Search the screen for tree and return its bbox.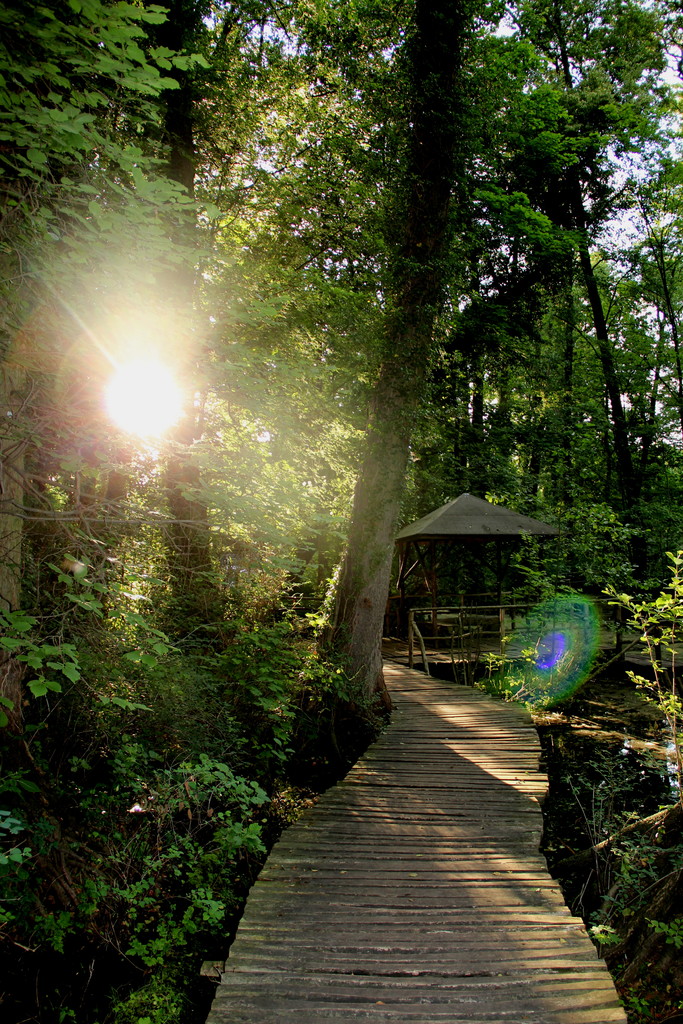
Found: region(456, 1, 682, 543).
